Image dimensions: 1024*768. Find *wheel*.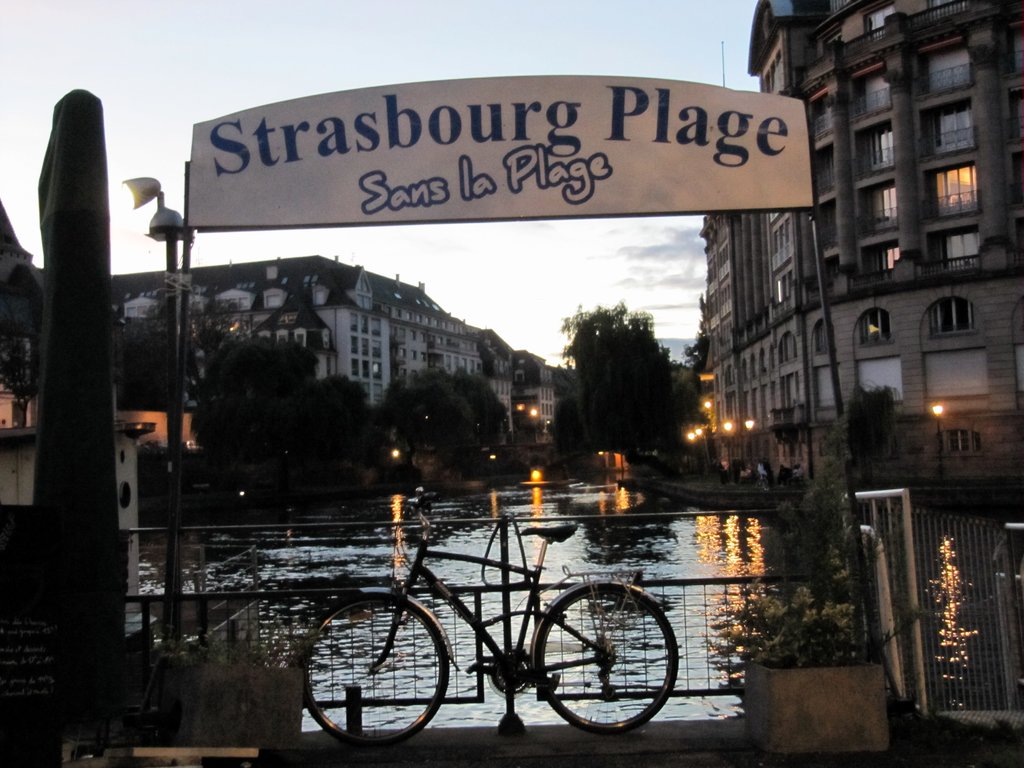
box=[534, 586, 673, 735].
